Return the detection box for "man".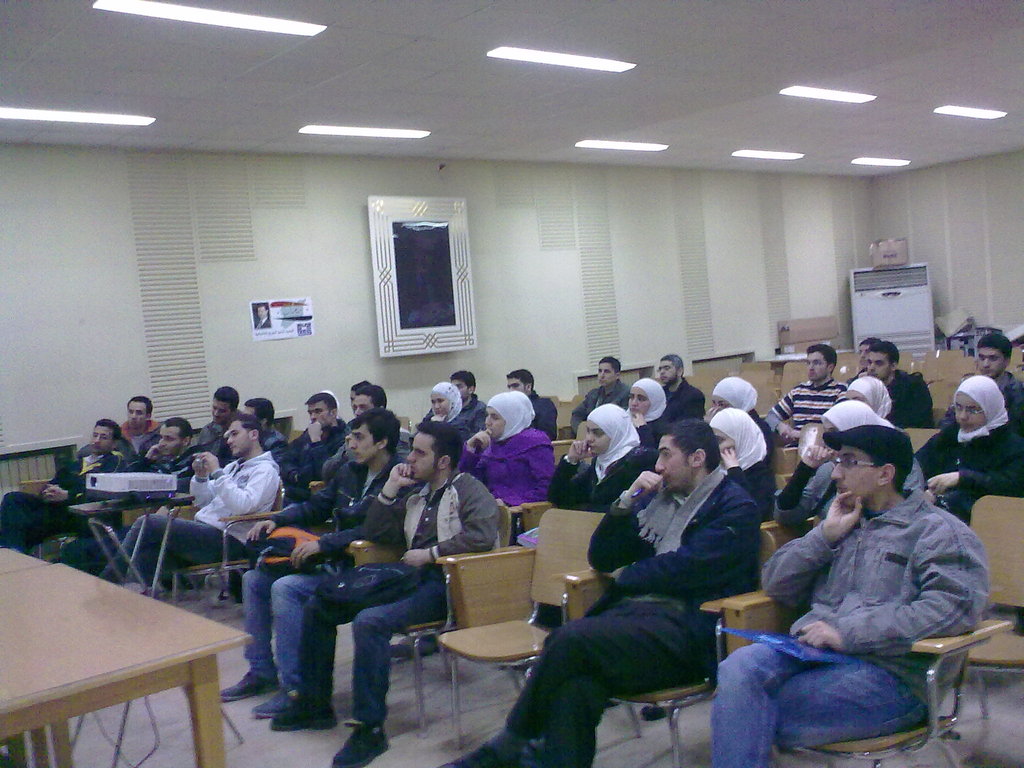
(left=269, top=390, right=351, bottom=509).
